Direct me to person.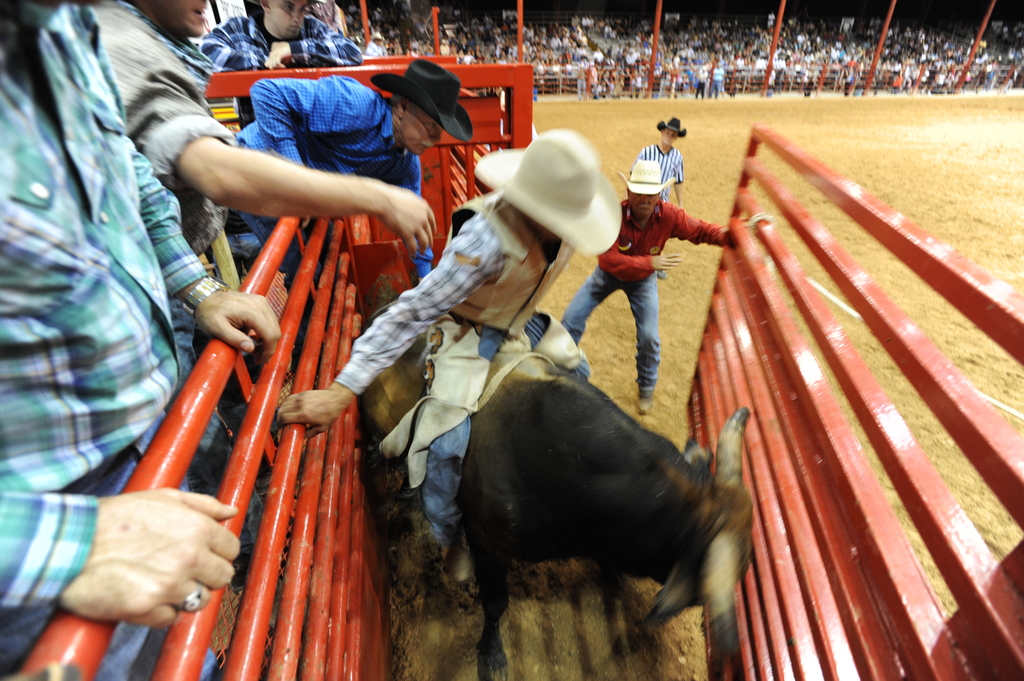
Direction: 199:0:368:73.
